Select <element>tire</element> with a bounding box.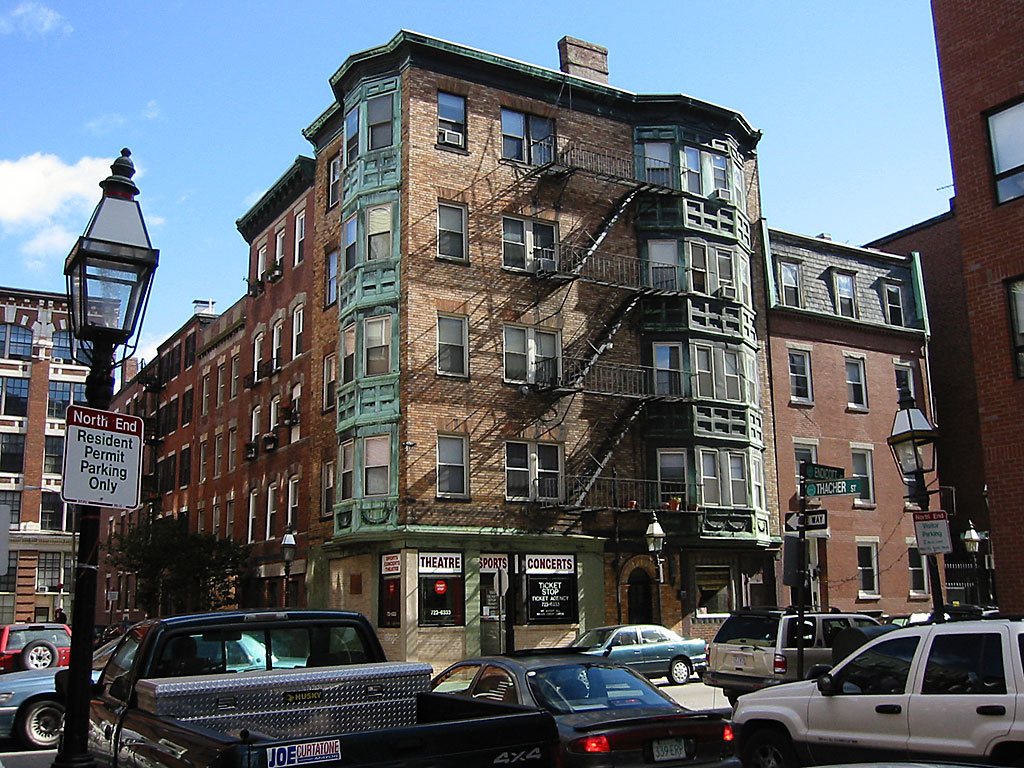
x1=749 y1=725 x2=818 y2=767.
